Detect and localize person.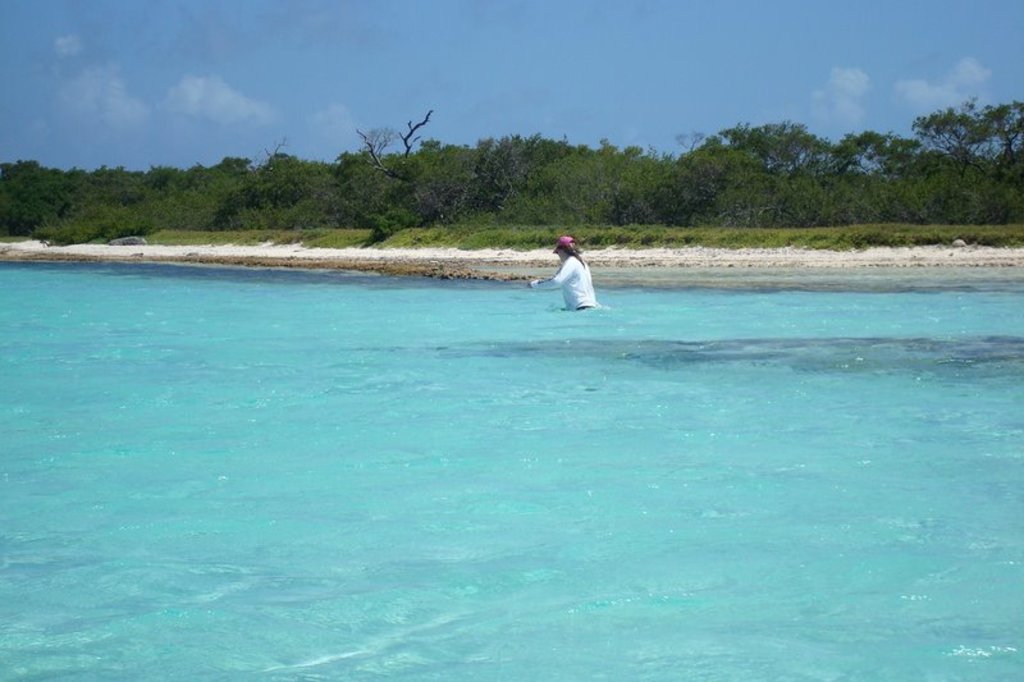
Localized at x1=529, y1=234, x2=602, y2=315.
